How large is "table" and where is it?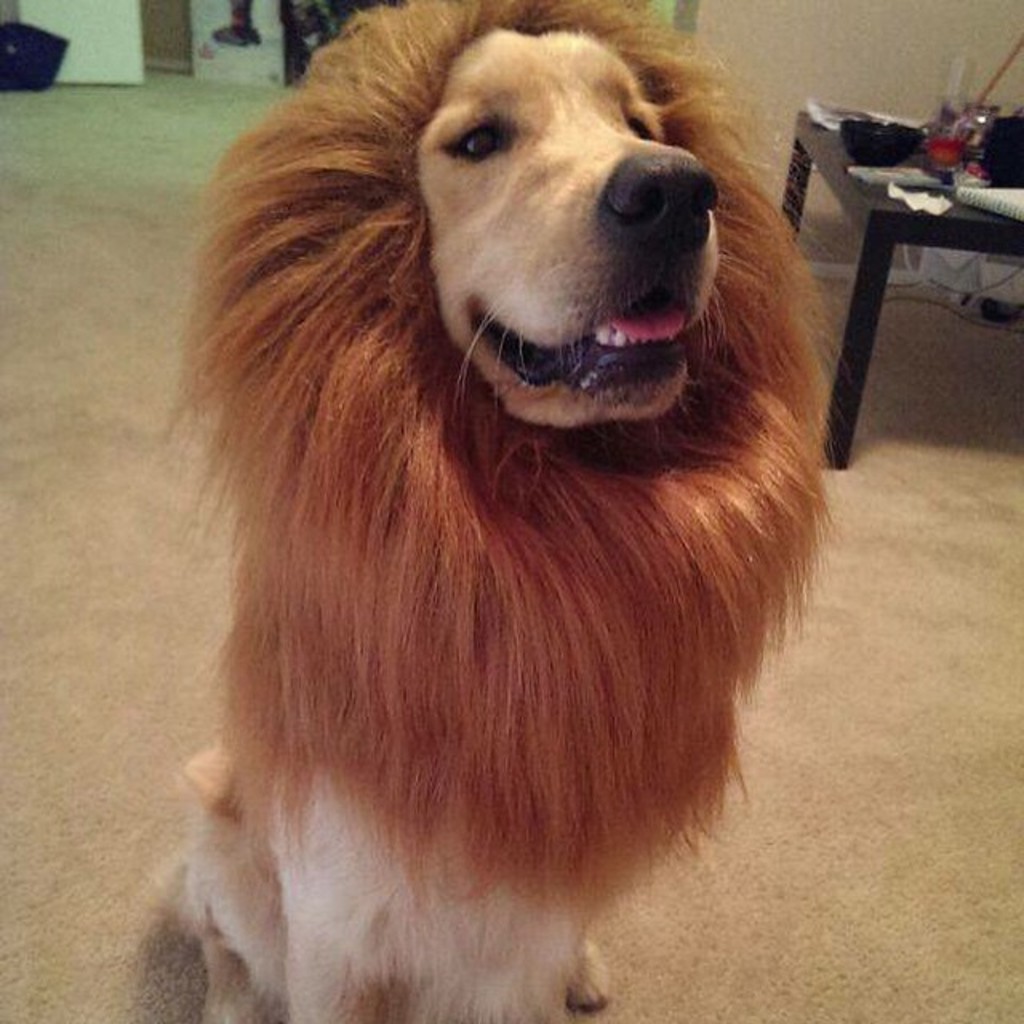
Bounding box: [837, 88, 1022, 493].
